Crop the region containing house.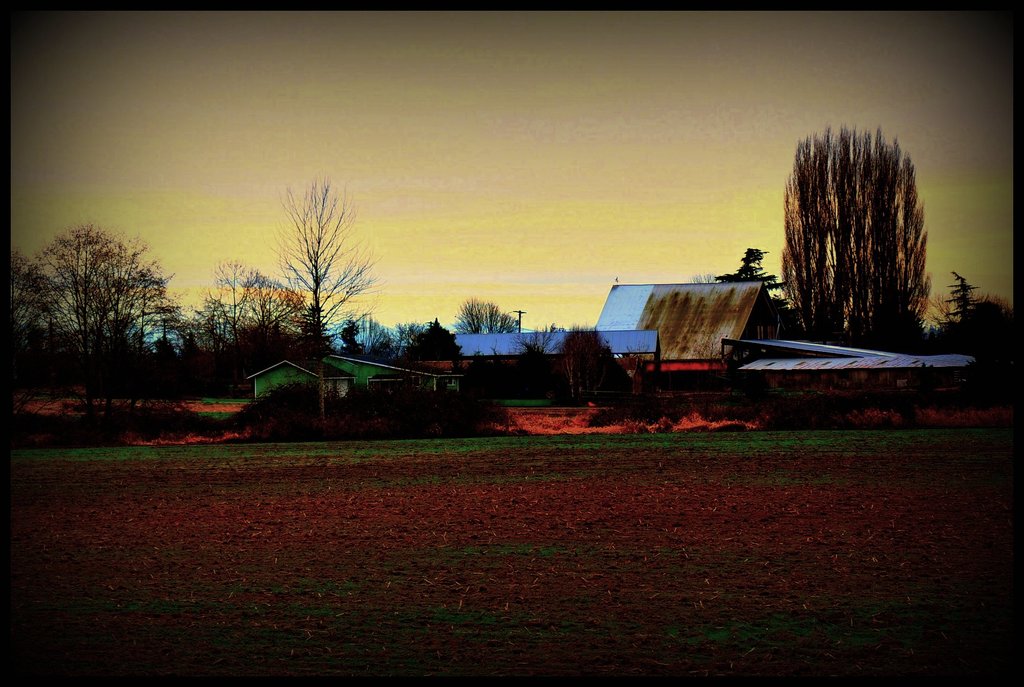
Crop region: x1=329 y1=343 x2=475 y2=401.
